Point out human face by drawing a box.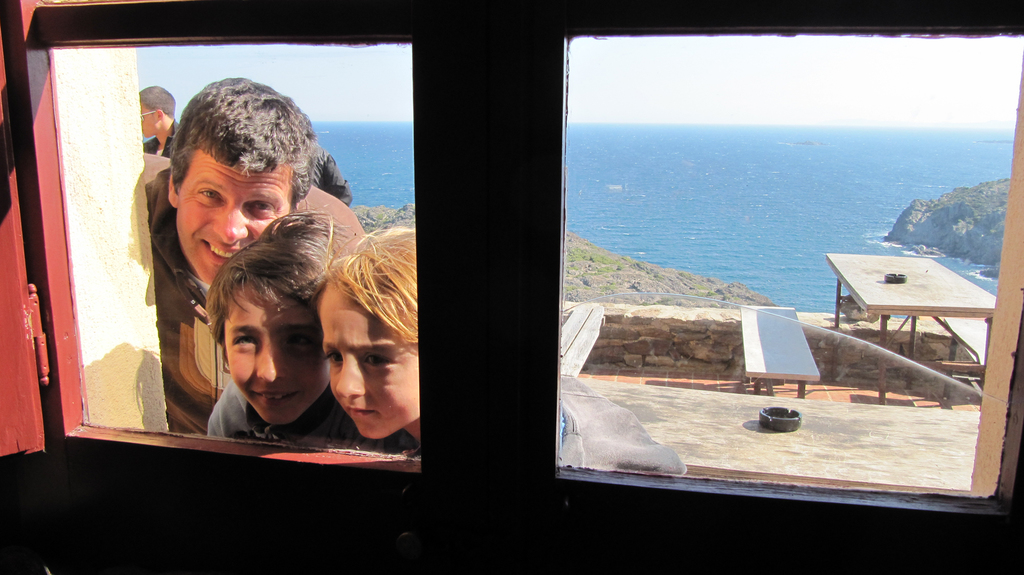
[left=138, top=101, right=158, bottom=138].
